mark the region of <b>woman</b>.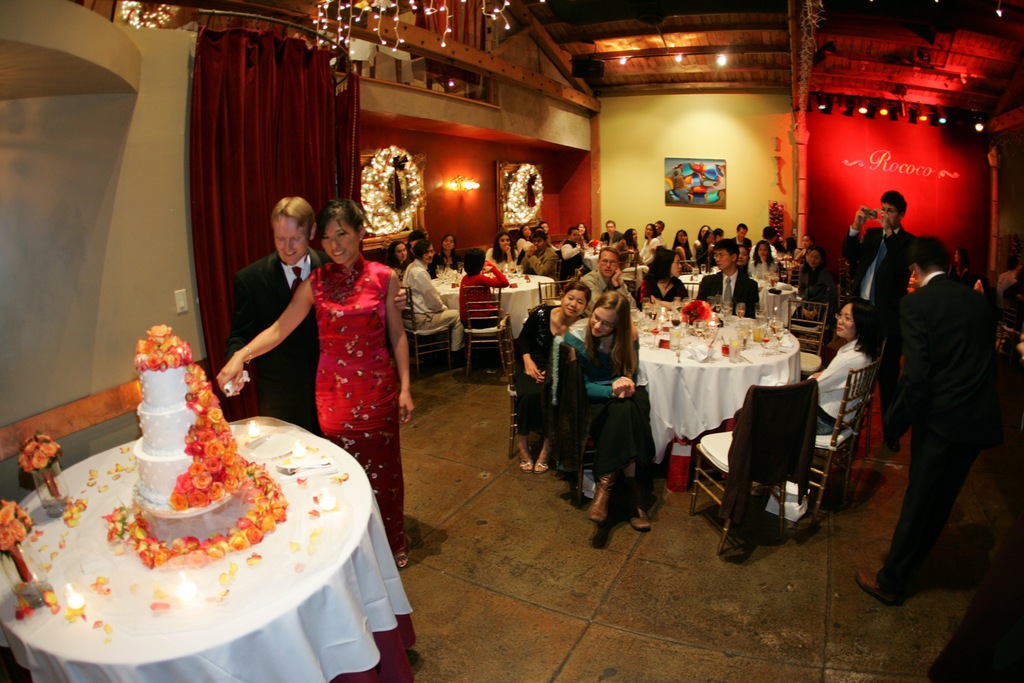
Region: left=454, top=241, right=514, bottom=324.
